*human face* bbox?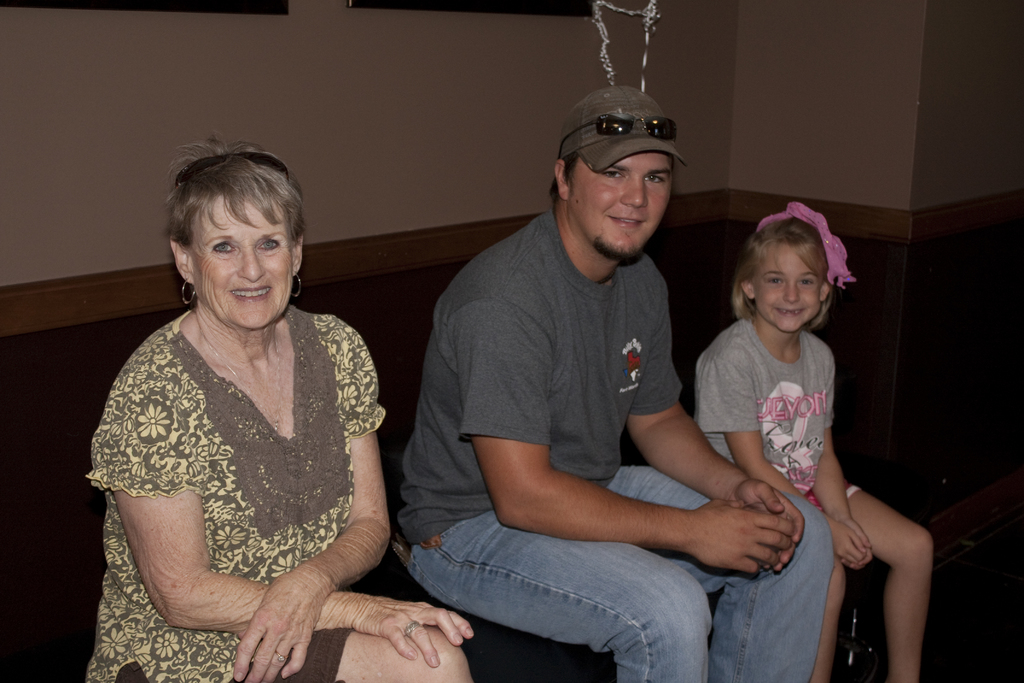
x1=195 y1=197 x2=292 y2=325
